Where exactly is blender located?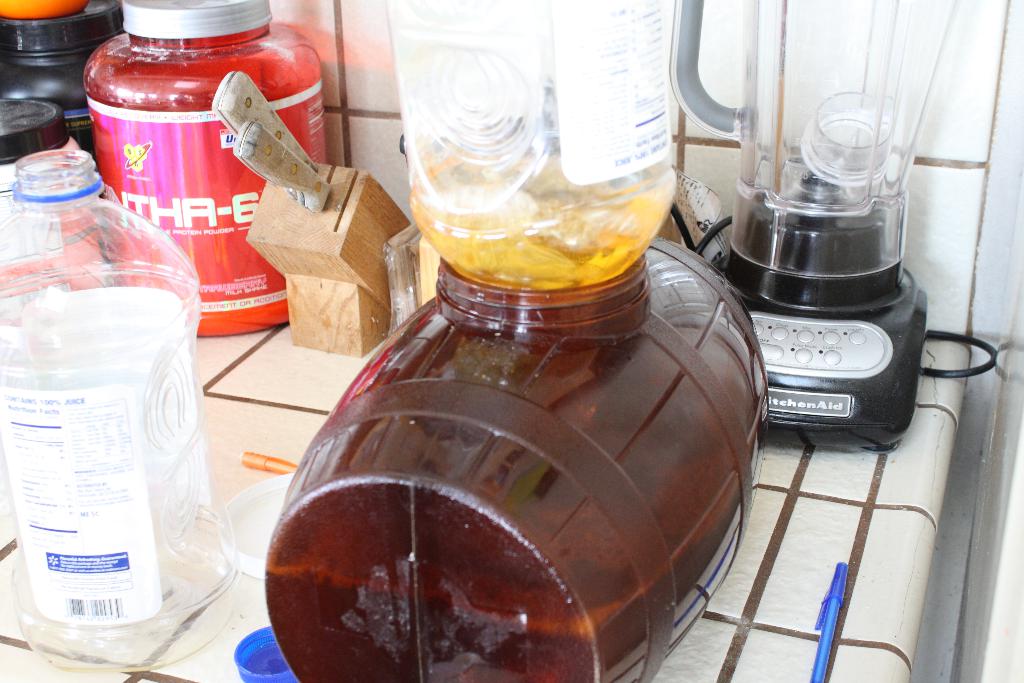
Its bounding box is box=[693, 15, 952, 449].
